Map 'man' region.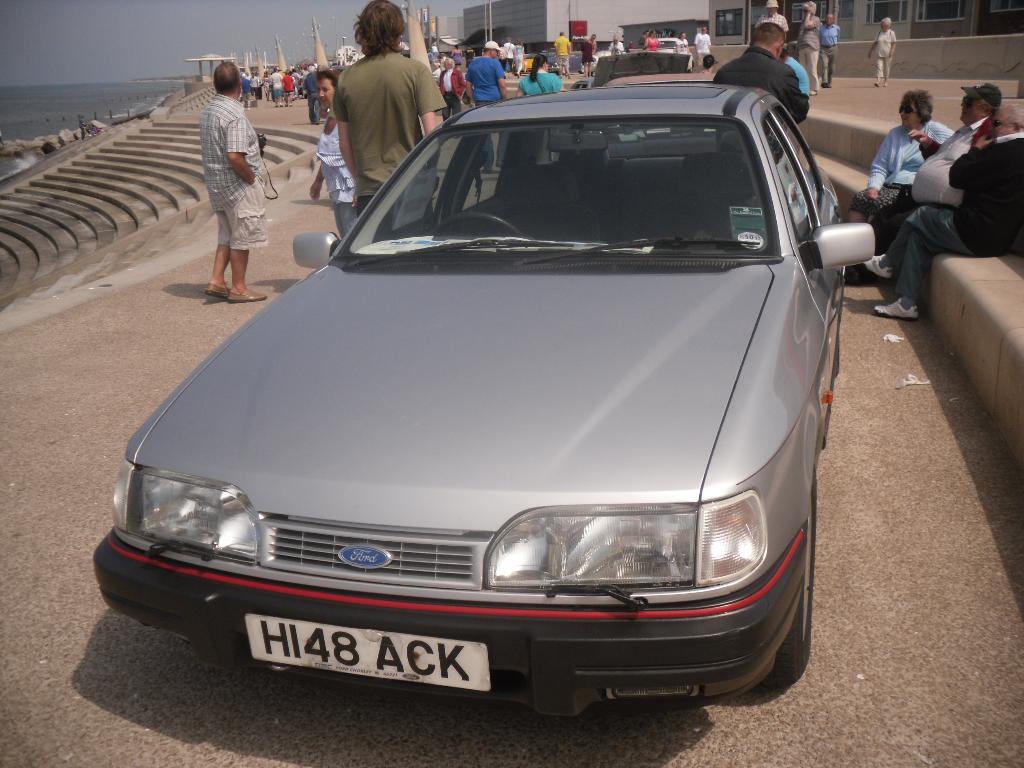
Mapped to (left=854, top=83, right=1008, bottom=285).
